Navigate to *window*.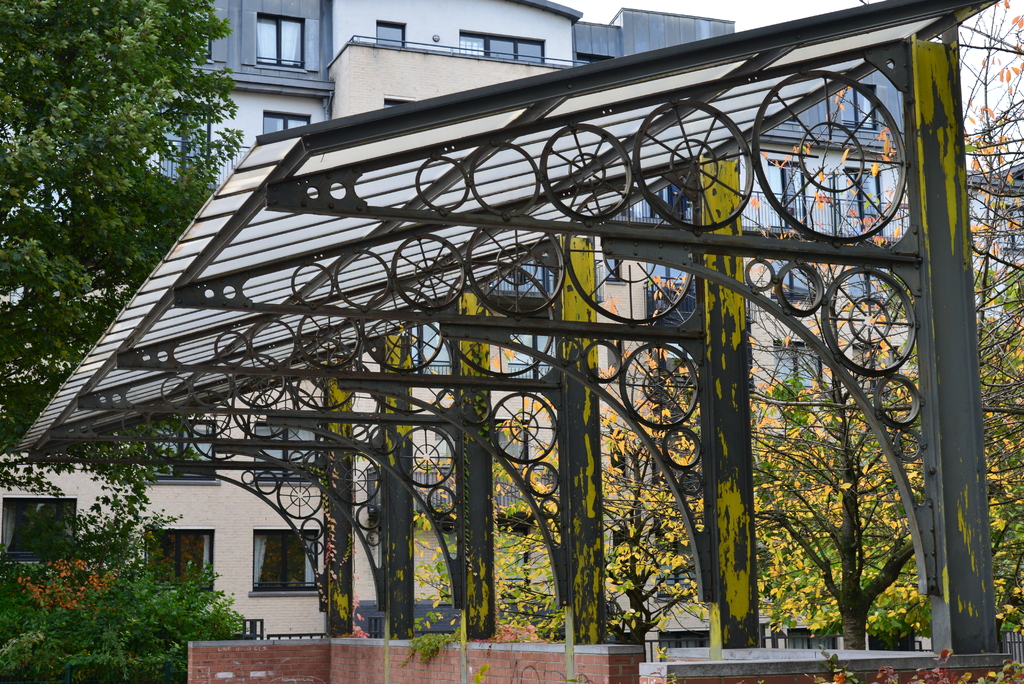
Navigation target: BBox(233, 525, 307, 614).
